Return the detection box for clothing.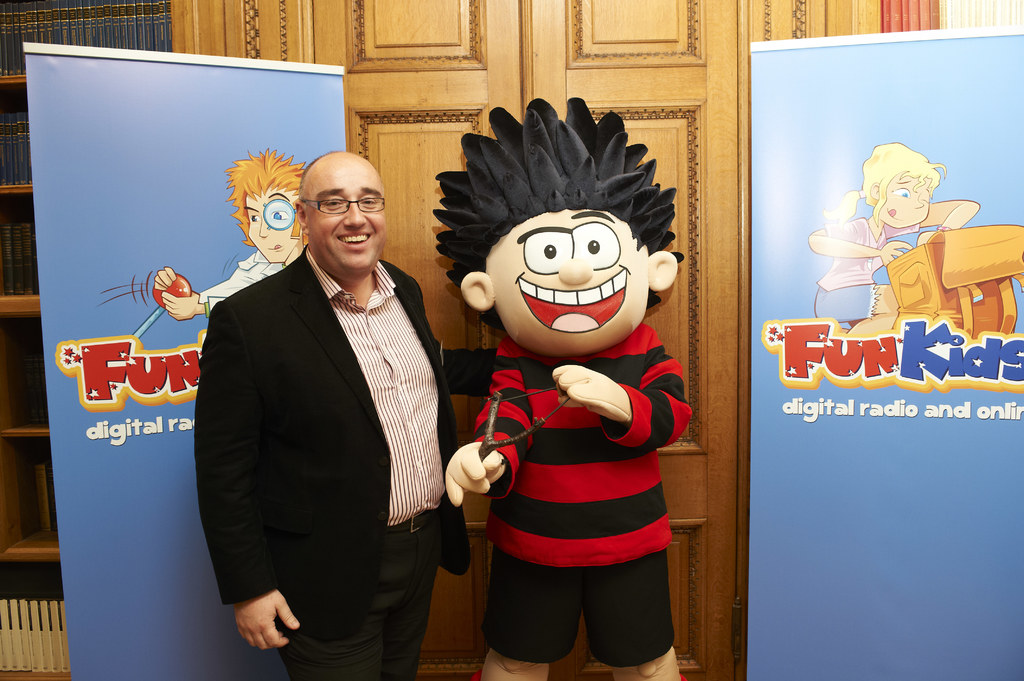
(left=197, top=246, right=500, bottom=679).
